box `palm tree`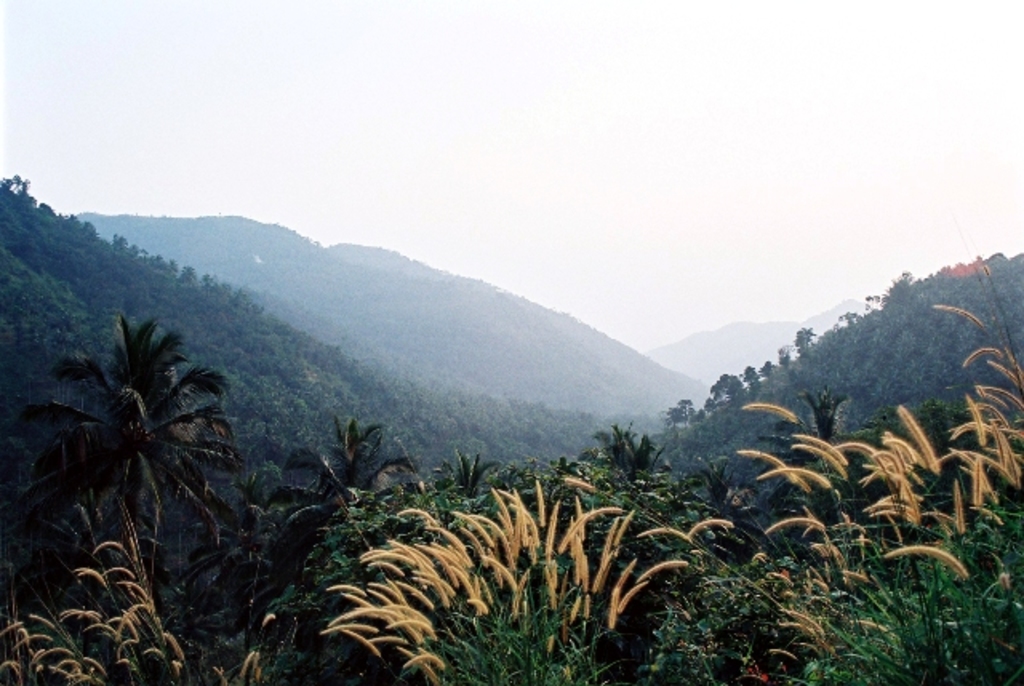
<box>262,414,422,560</box>
